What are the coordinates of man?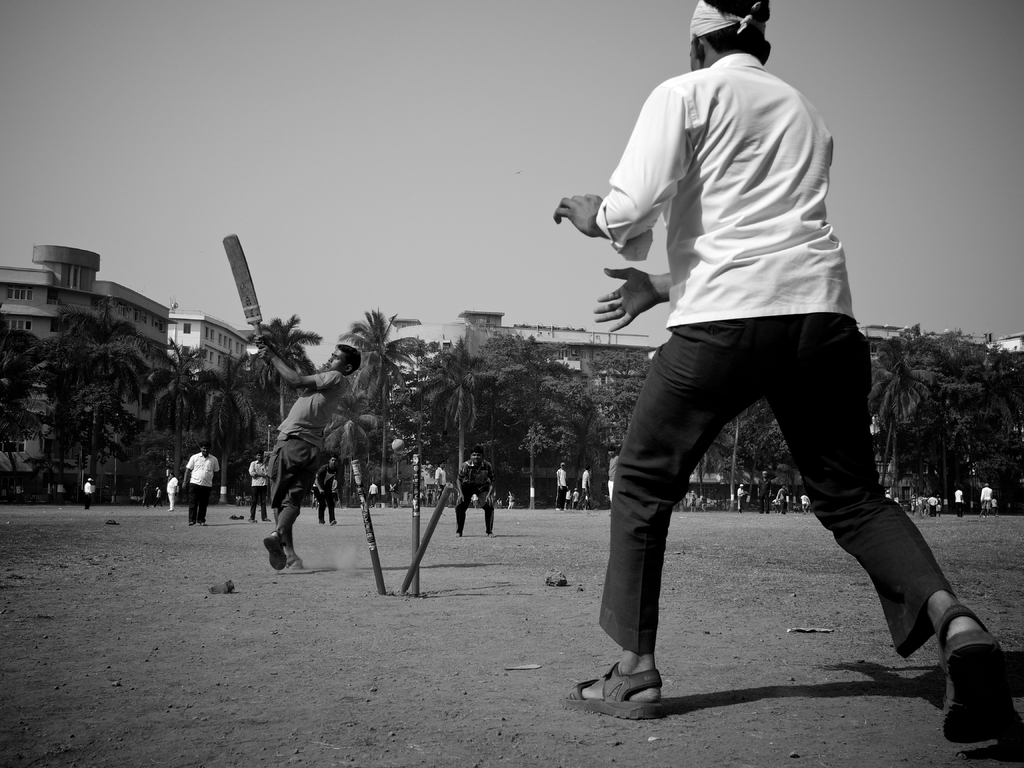
<bbox>554, 37, 947, 744</bbox>.
